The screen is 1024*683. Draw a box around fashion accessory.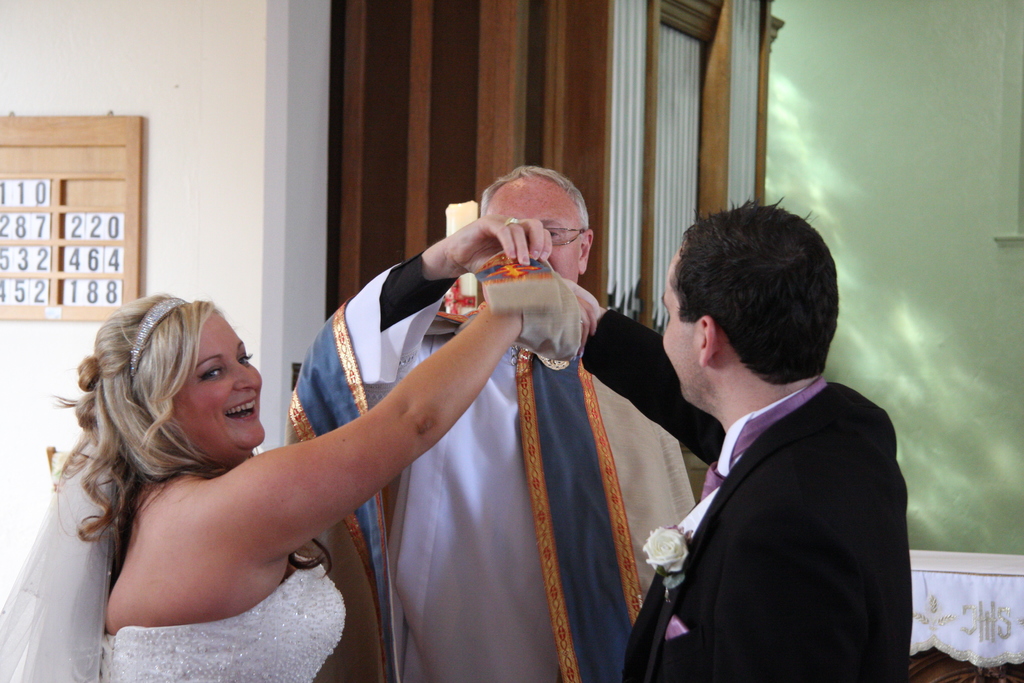
581,319,585,322.
